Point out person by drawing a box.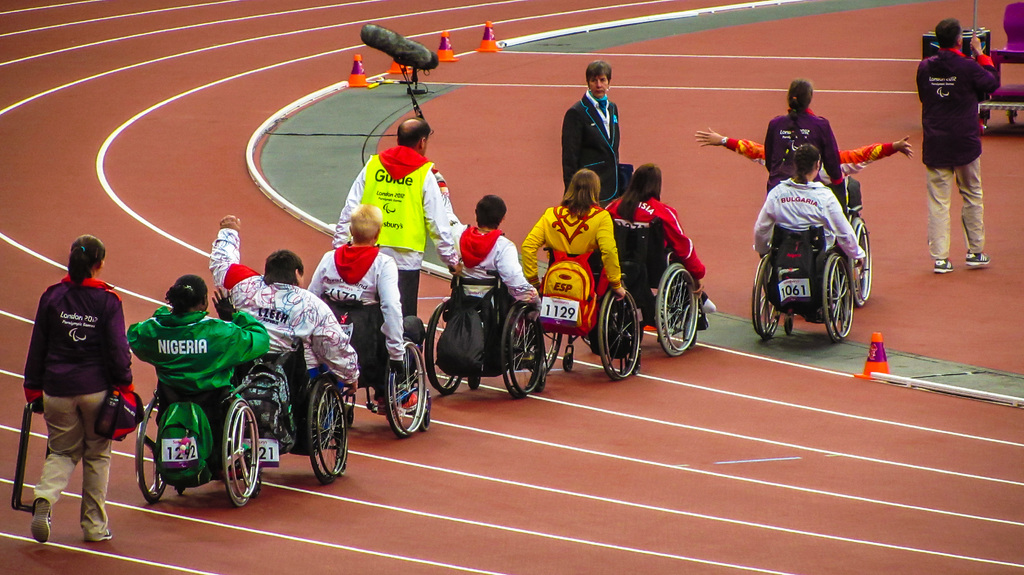
(x1=916, y1=17, x2=1002, y2=273).
